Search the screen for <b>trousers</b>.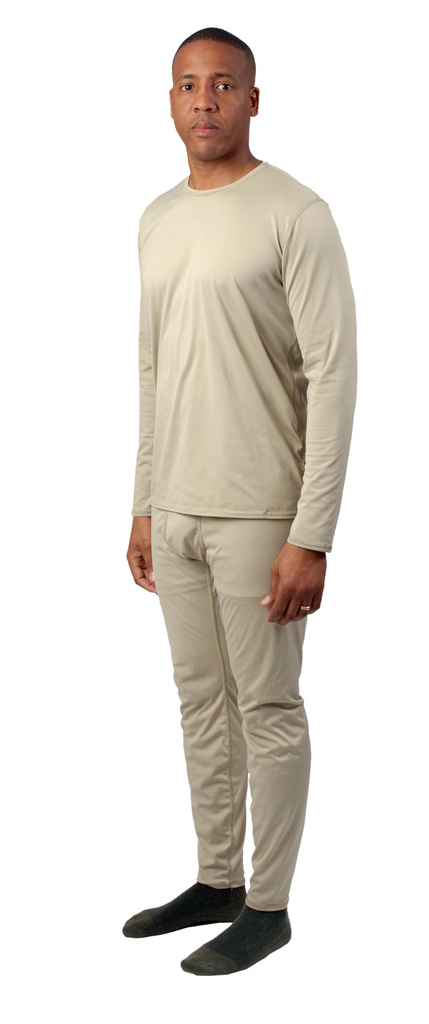
Found at (149,514,306,909).
